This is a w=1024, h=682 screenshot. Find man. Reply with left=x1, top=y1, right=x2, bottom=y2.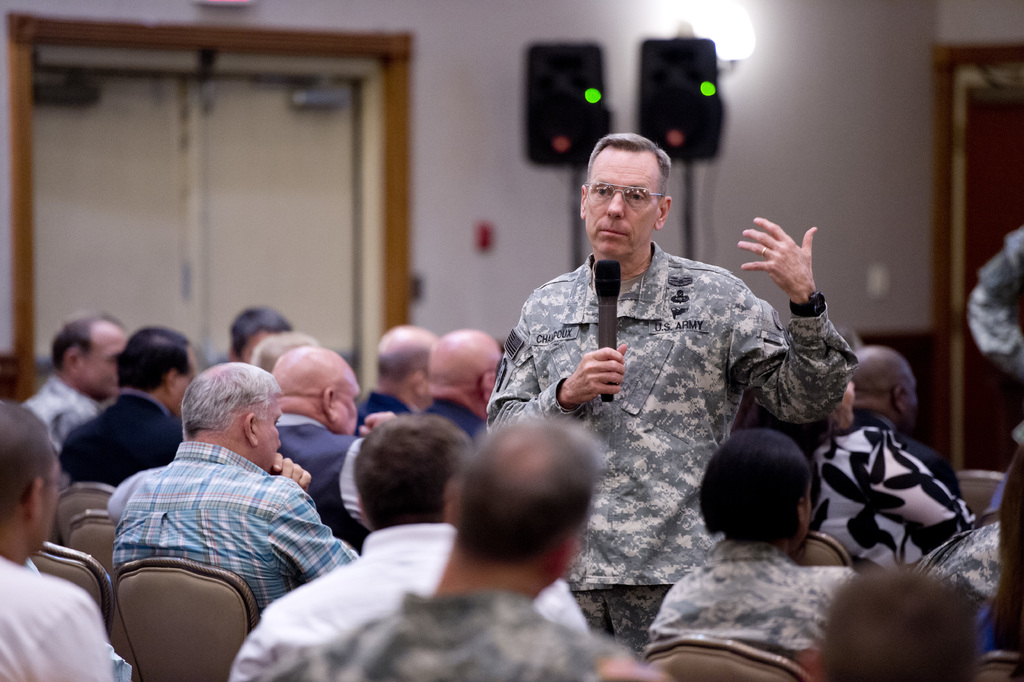
left=226, top=304, right=294, bottom=370.
